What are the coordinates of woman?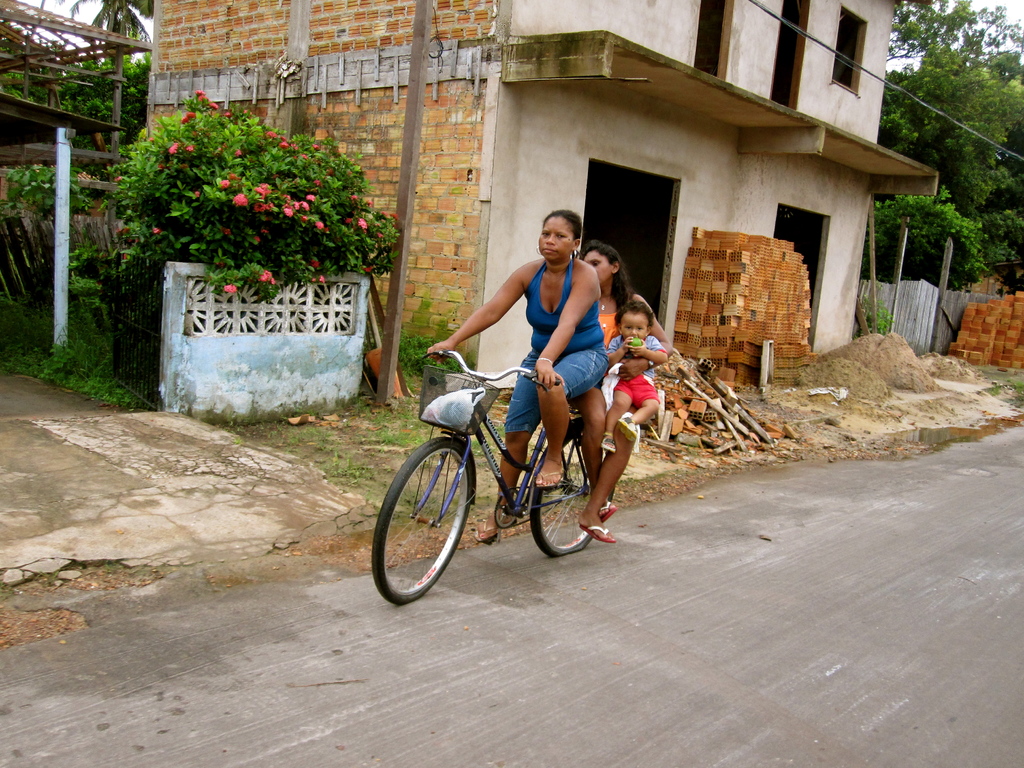
l=578, t=235, r=679, b=548.
